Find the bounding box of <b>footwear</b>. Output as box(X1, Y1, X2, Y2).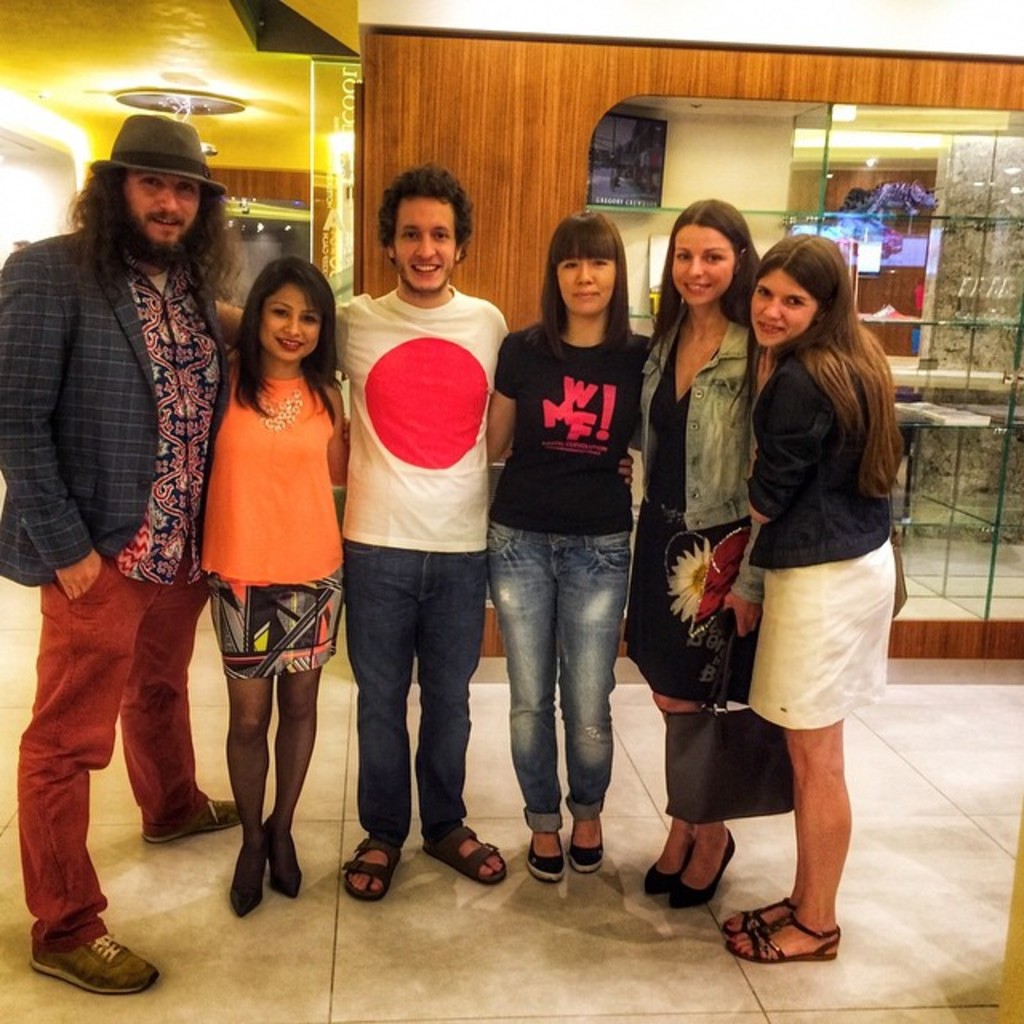
box(339, 840, 410, 906).
